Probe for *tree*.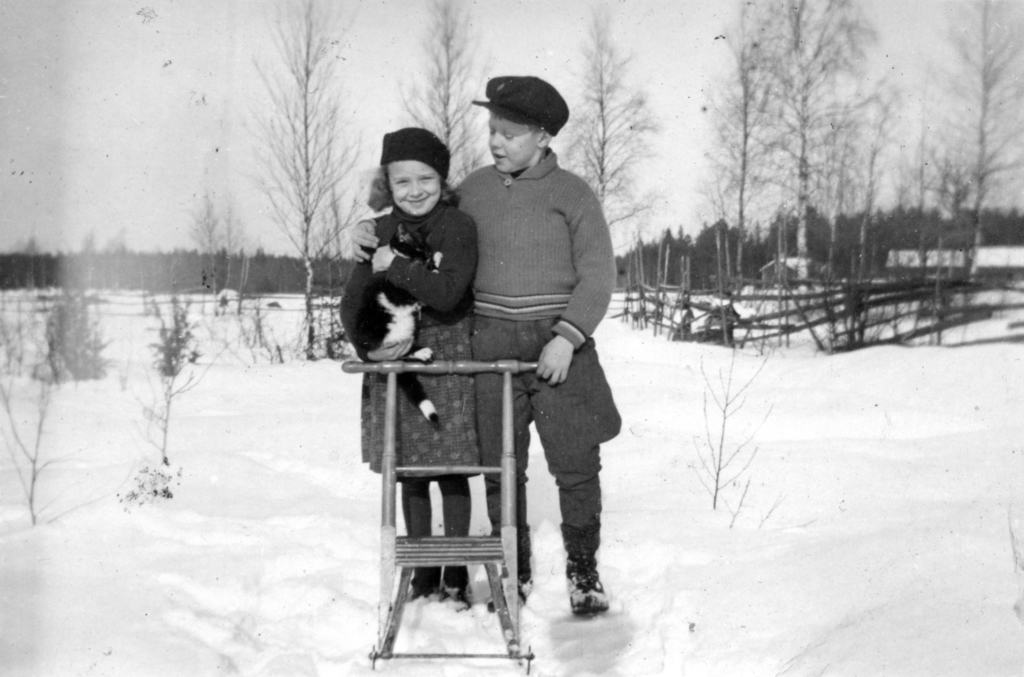
Probe result: region(916, 3, 1023, 344).
